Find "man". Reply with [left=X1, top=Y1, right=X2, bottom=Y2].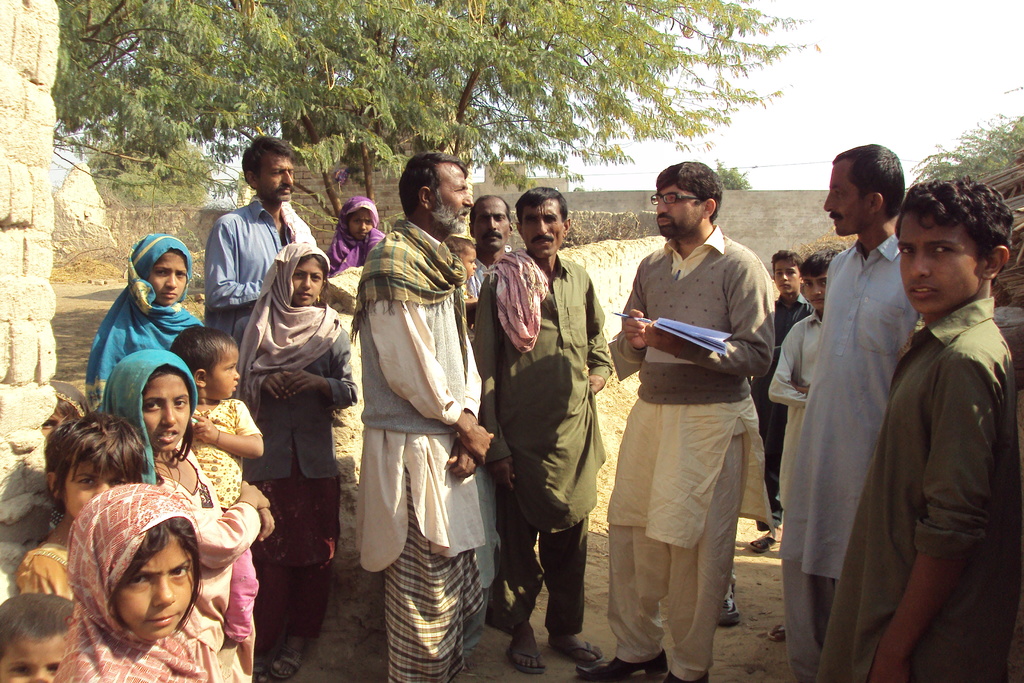
[left=468, top=185, right=610, bottom=677].
